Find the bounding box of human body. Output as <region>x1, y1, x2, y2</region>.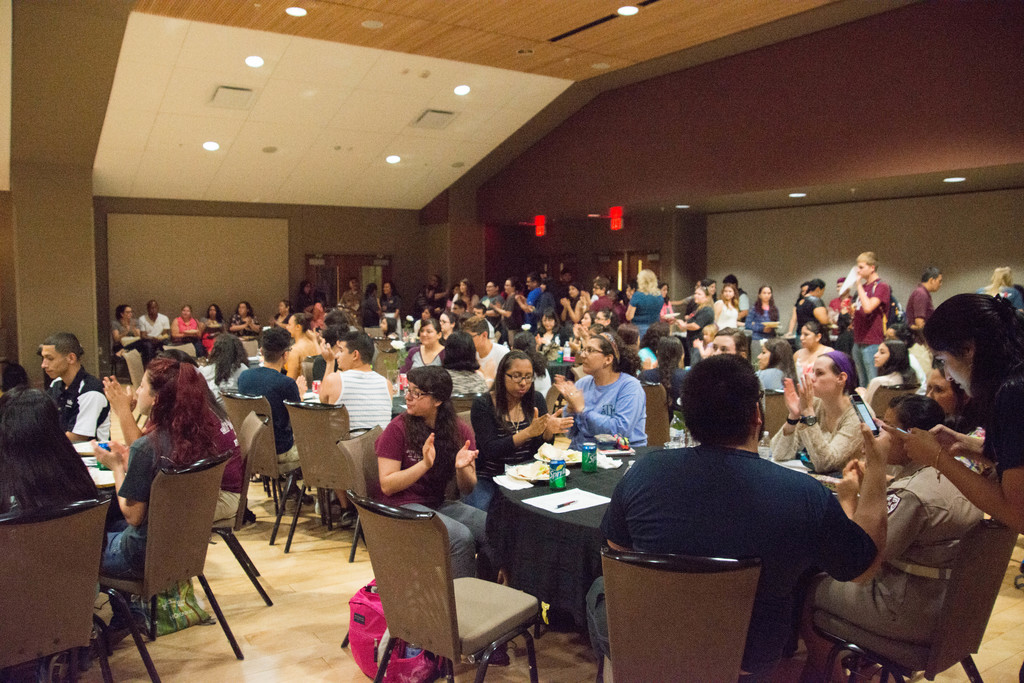
<region>748, 340, 800, 399</region>.
